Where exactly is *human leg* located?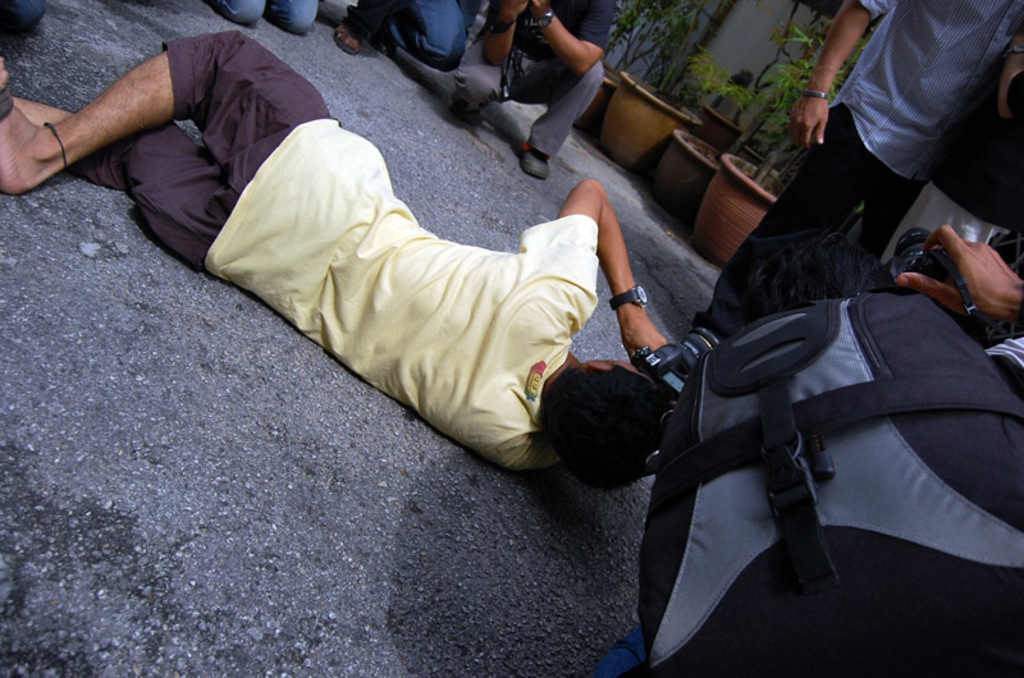
Its bounding box is {"x1": 454, "y1": 36, "x2": 506, "y2": 128}.
